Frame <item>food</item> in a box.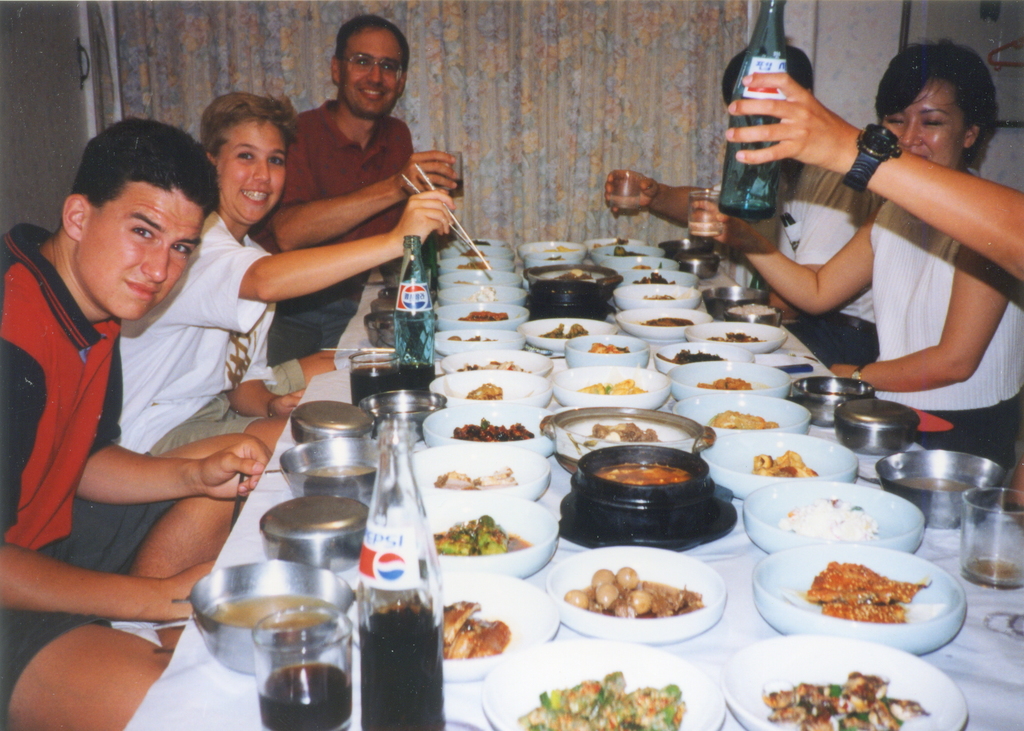
Rect(466, 382, 506, 400).
